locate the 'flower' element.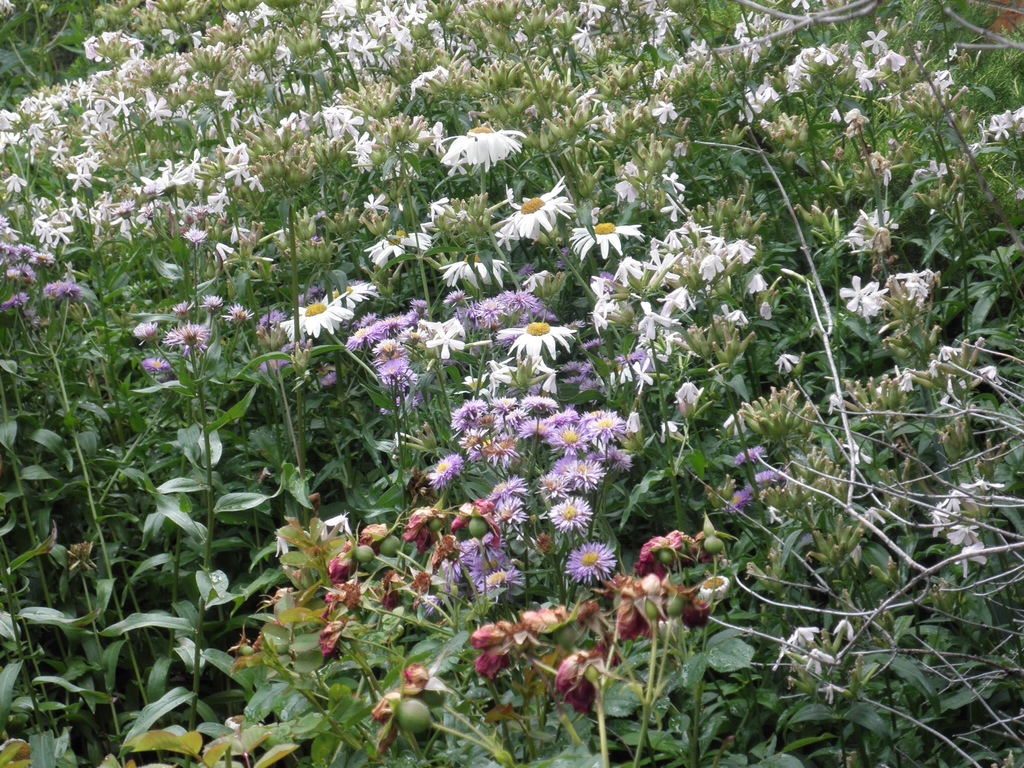
Element bbox: [685,605,710,635].
